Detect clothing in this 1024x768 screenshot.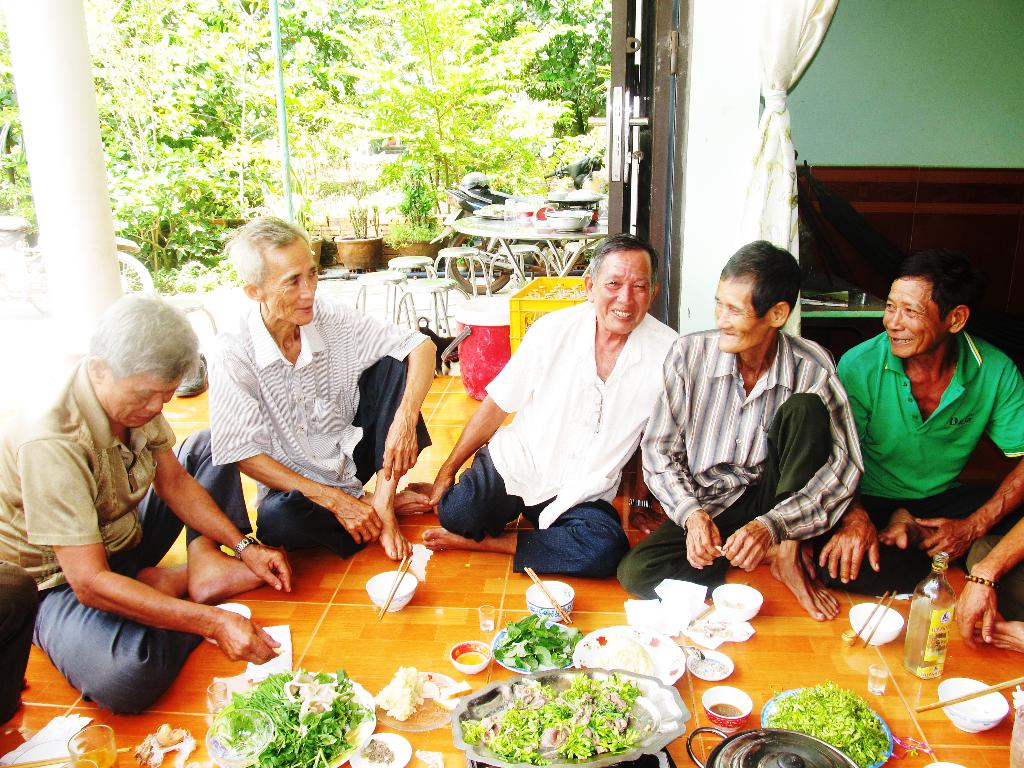
Detection: {"left": 431, "top": 301, "right": 689, "bottom": 580}.
